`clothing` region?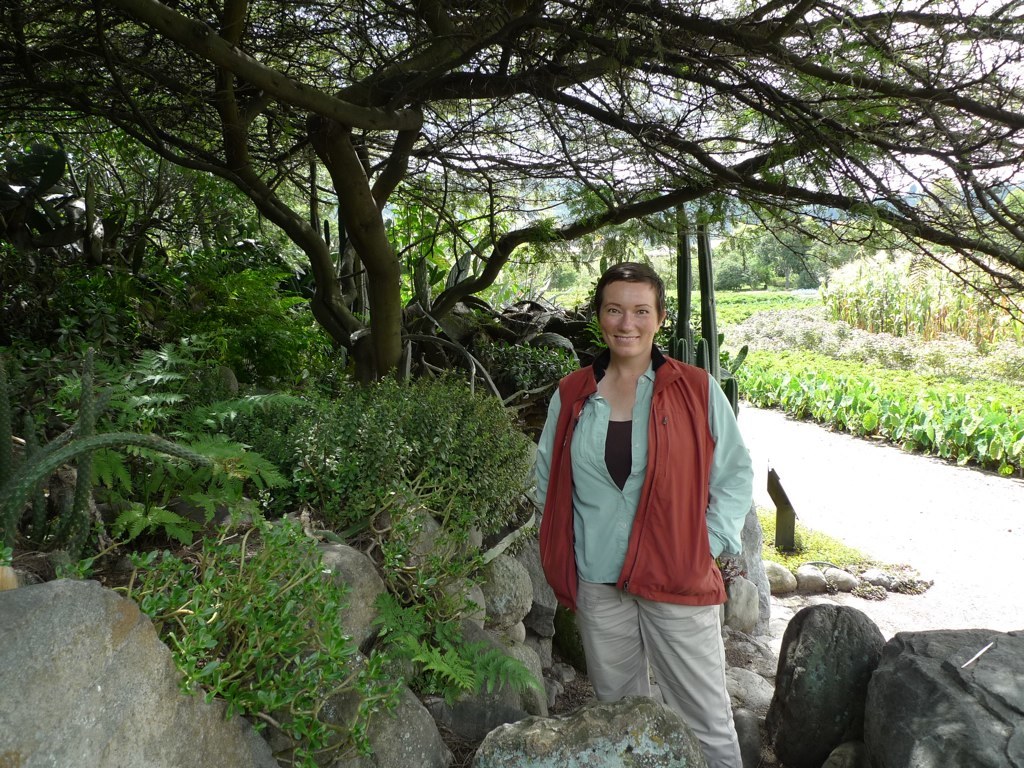
522, 343, 733, 680
